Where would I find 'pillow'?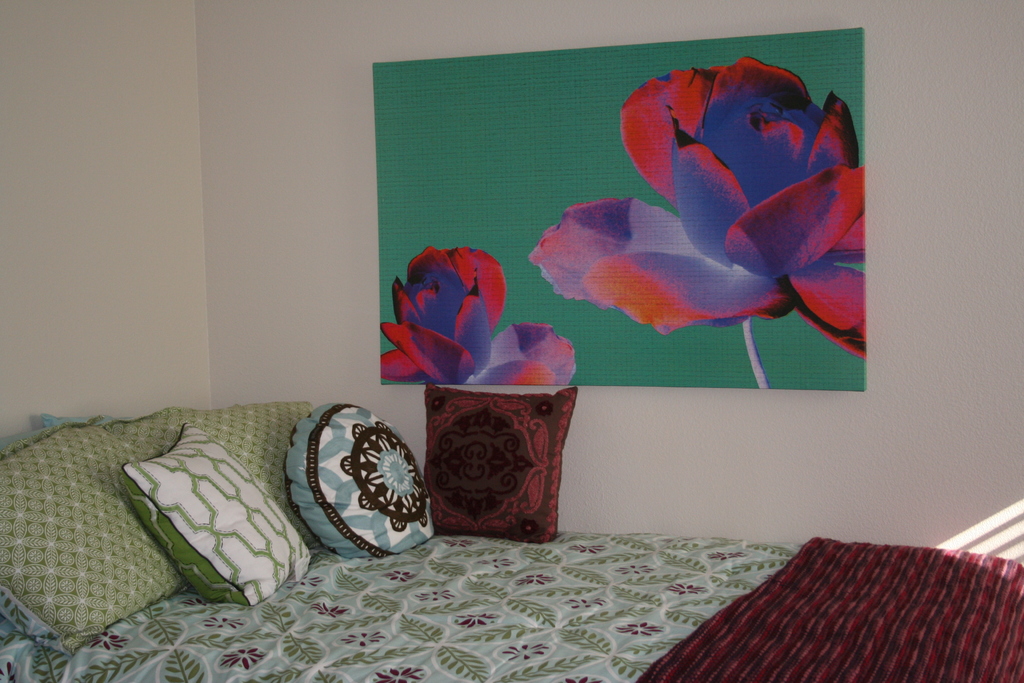
At Rect(45, 394, 332, 562).
